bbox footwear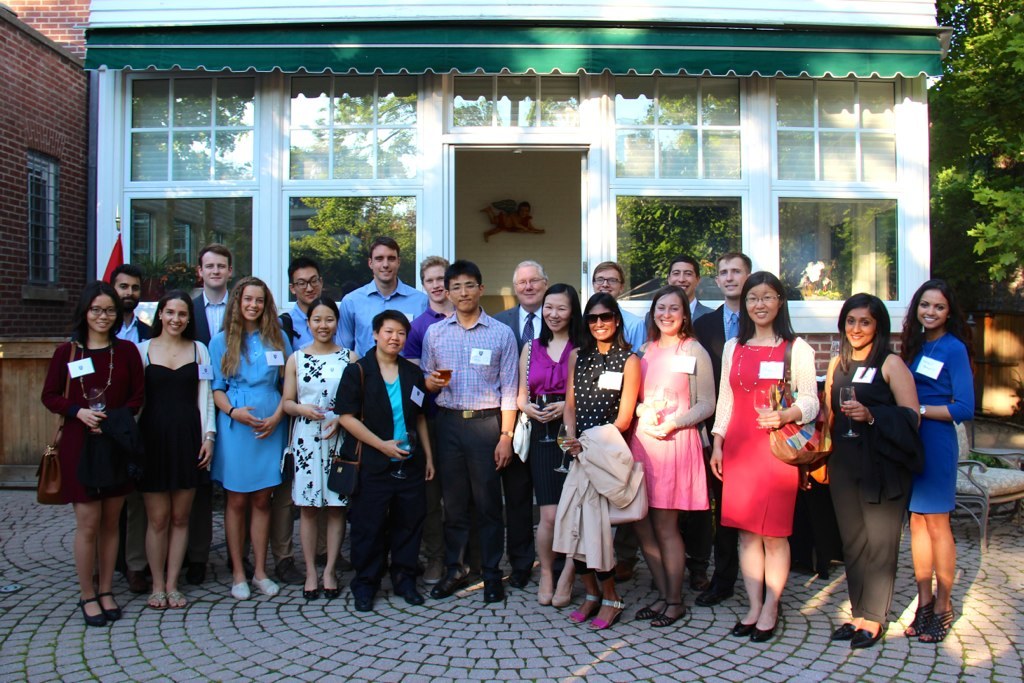
box(481, 575, 502, 604)
